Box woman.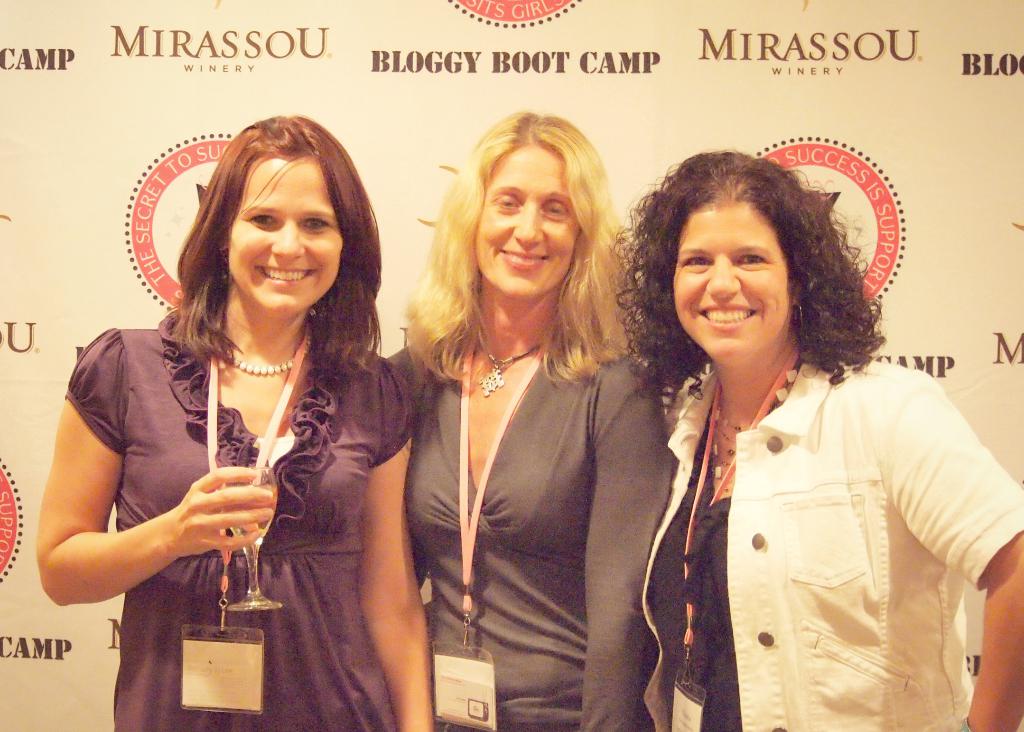
31:118:439:731.
